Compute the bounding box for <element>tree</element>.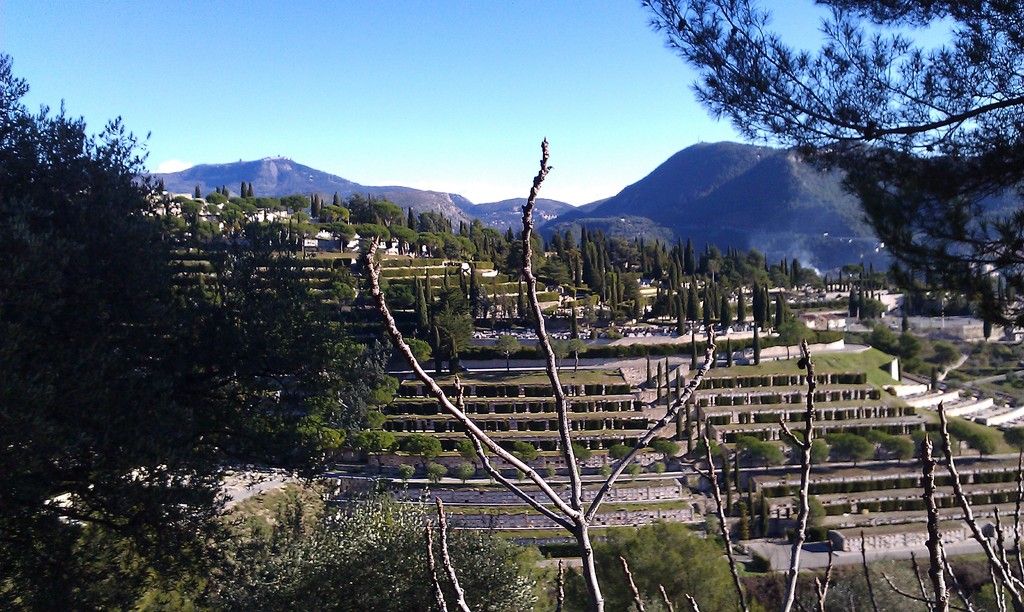
642:0:1023:318.
